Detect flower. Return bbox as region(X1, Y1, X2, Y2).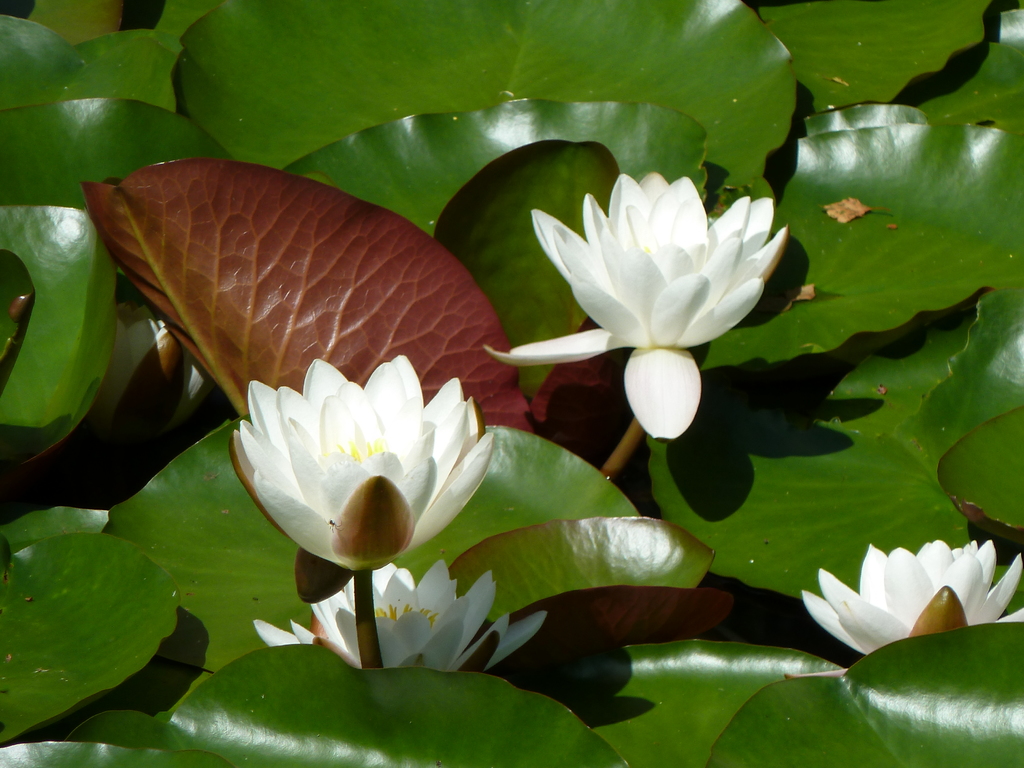
region(532, 159, 792, 372).
